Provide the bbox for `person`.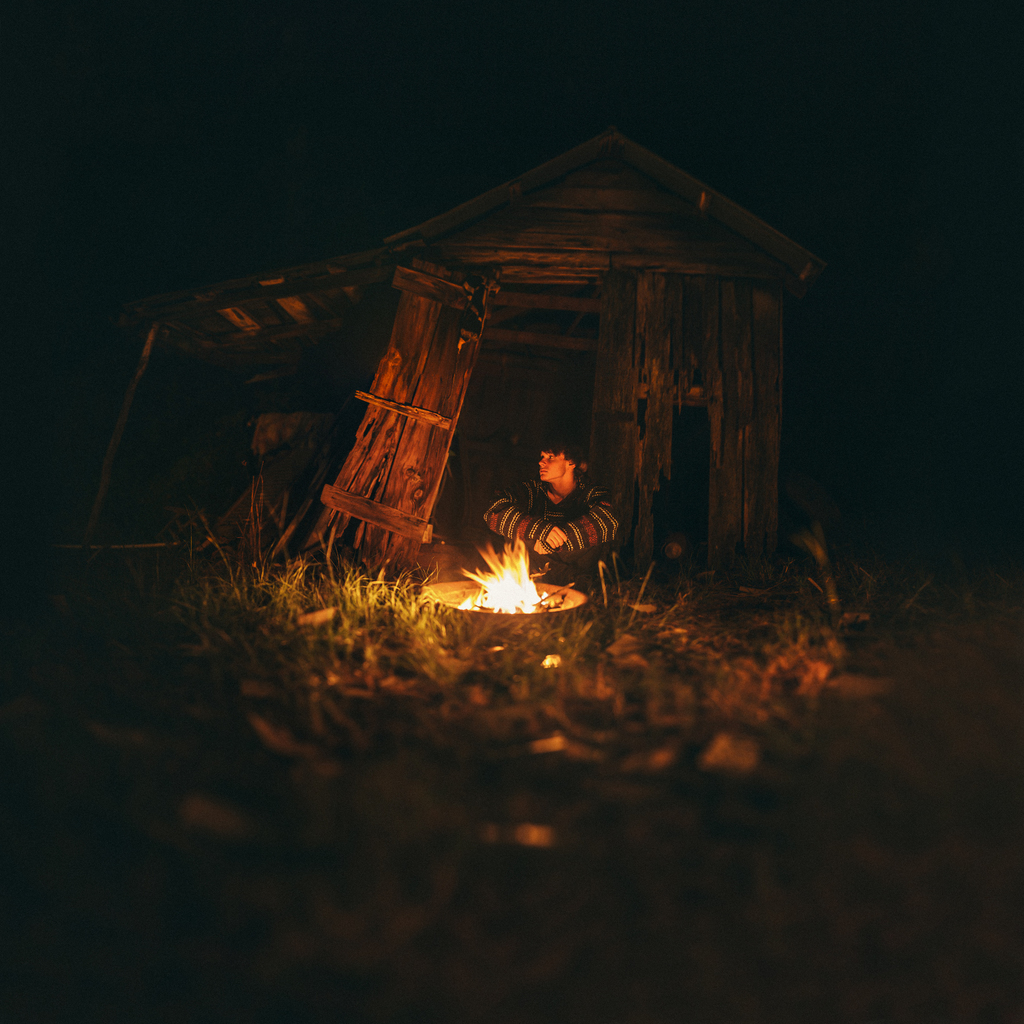
pyautogui.locateOnScreen(515, 424, 614, 548).
